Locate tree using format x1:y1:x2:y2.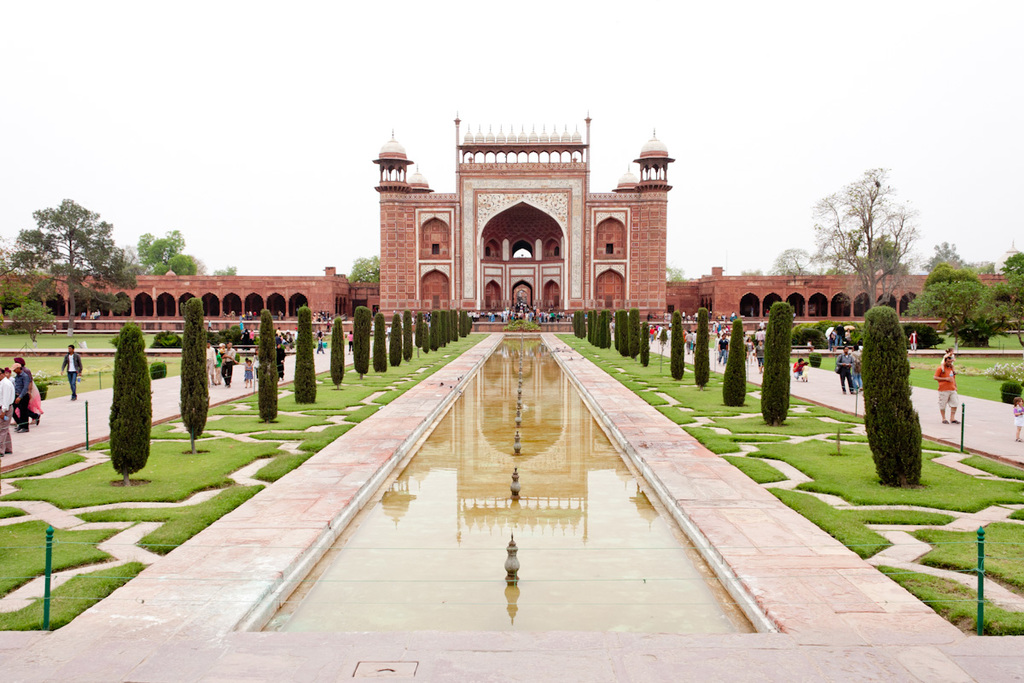
422:321:424:353.
